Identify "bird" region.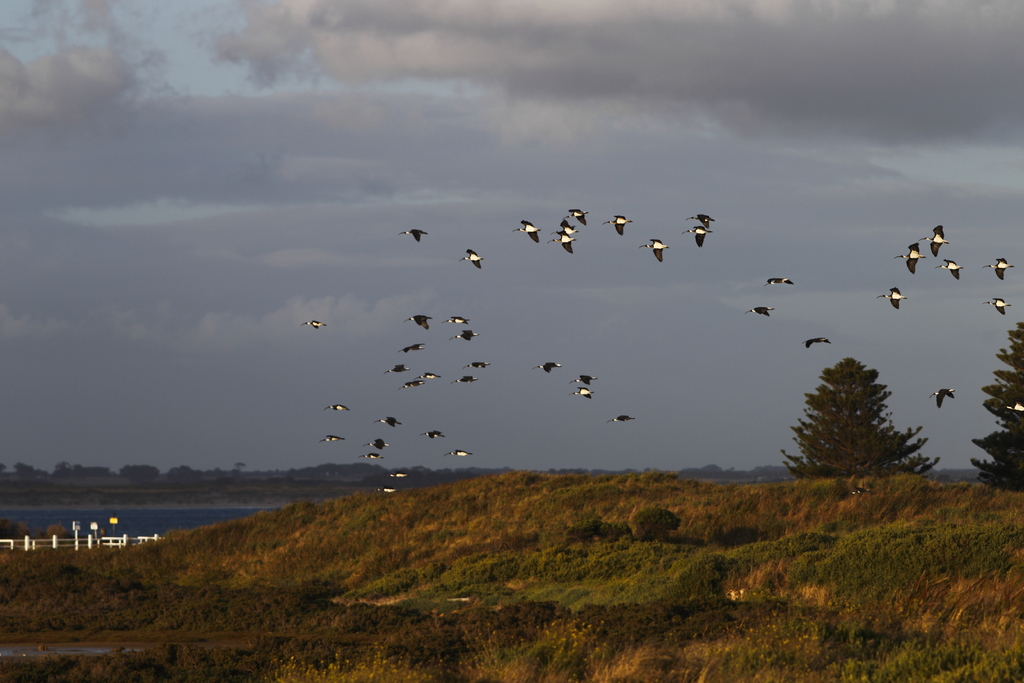
Region: Rect(328, 401, 353, 415).
